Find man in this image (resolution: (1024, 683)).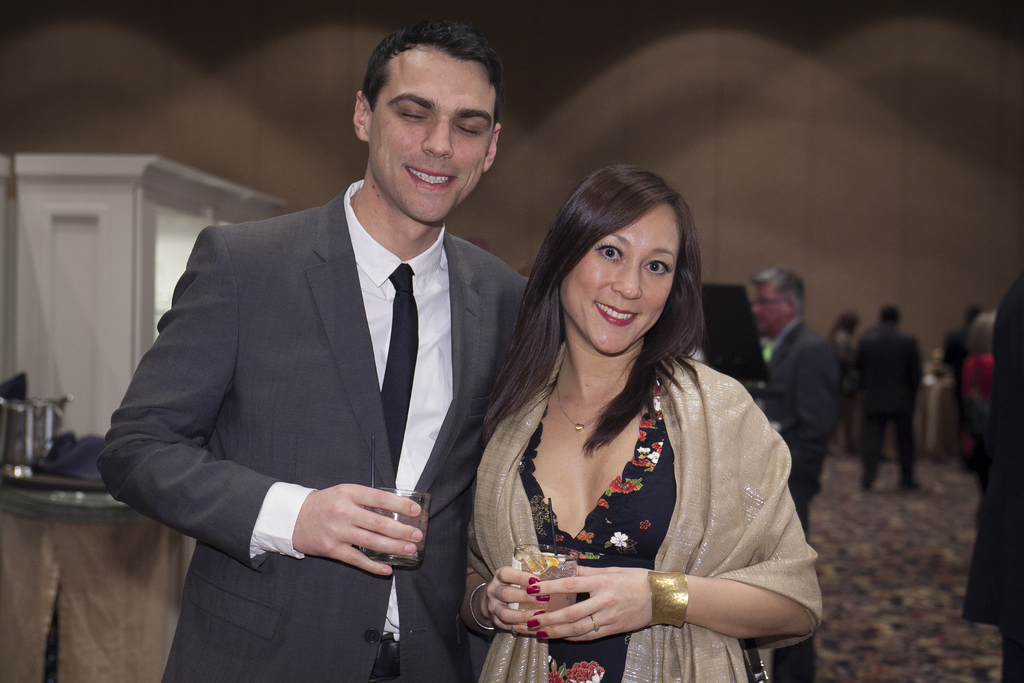
[x1=961, y1=272, x2=1023, y2=682].
